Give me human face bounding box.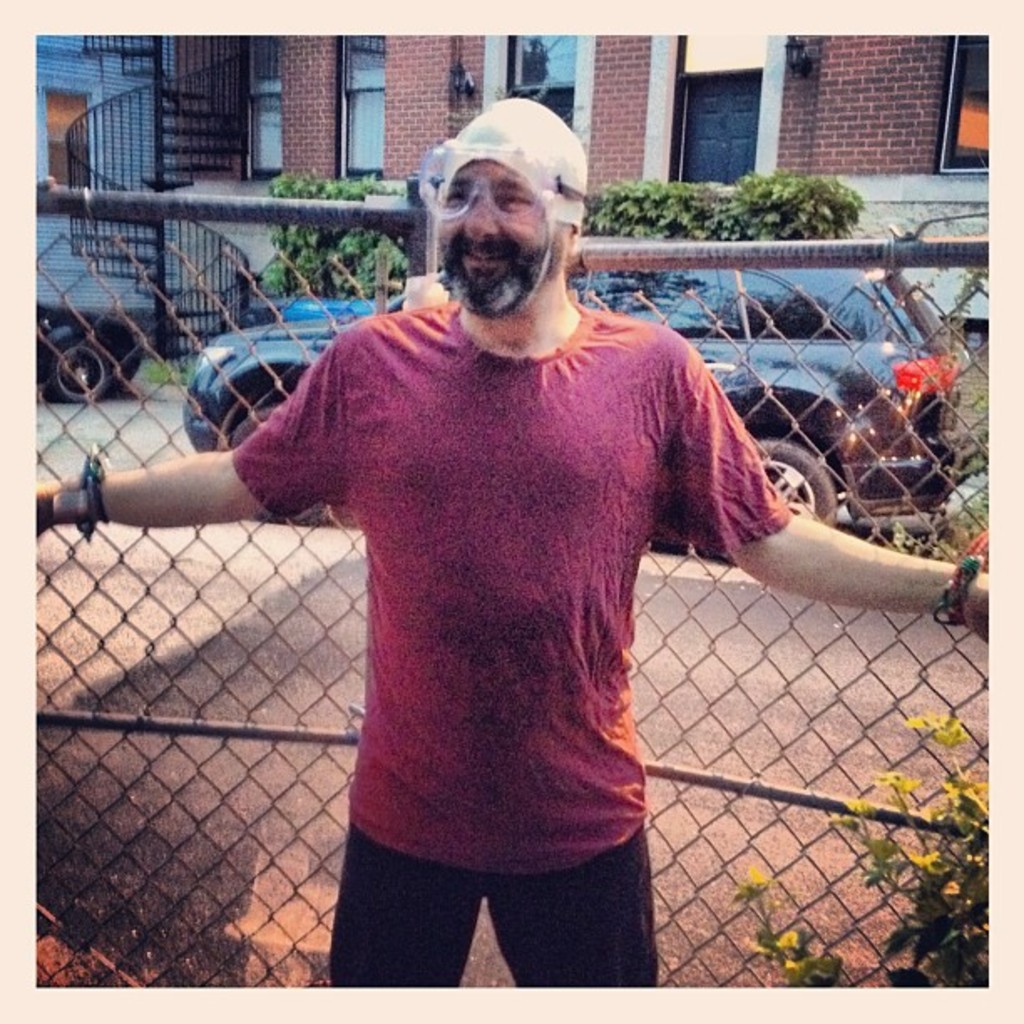
x1=428 y1=152 x2=554 y2=316.
